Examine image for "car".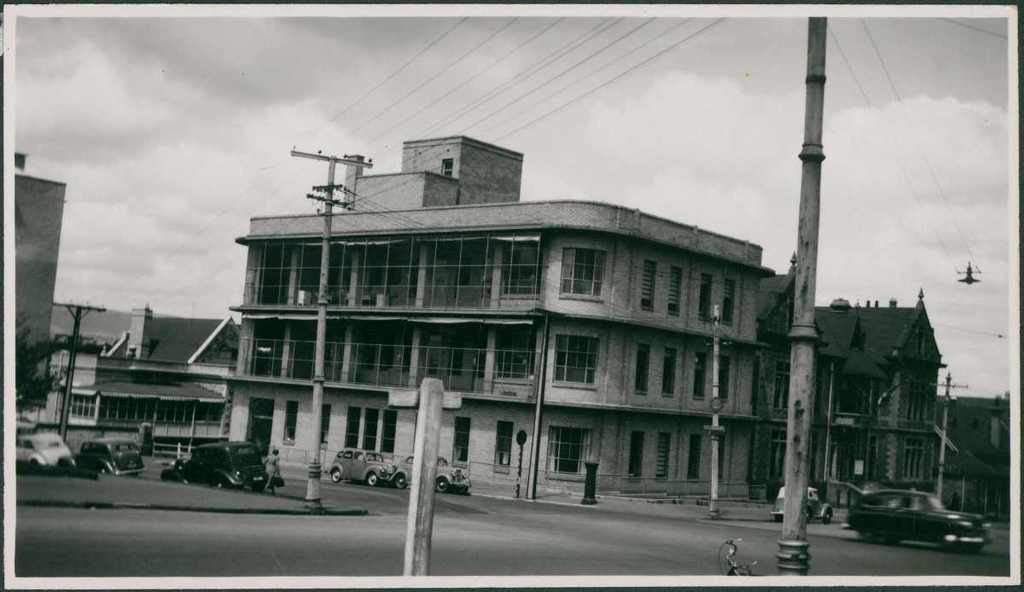
Examination result: region(414, 455, 468, 496).
